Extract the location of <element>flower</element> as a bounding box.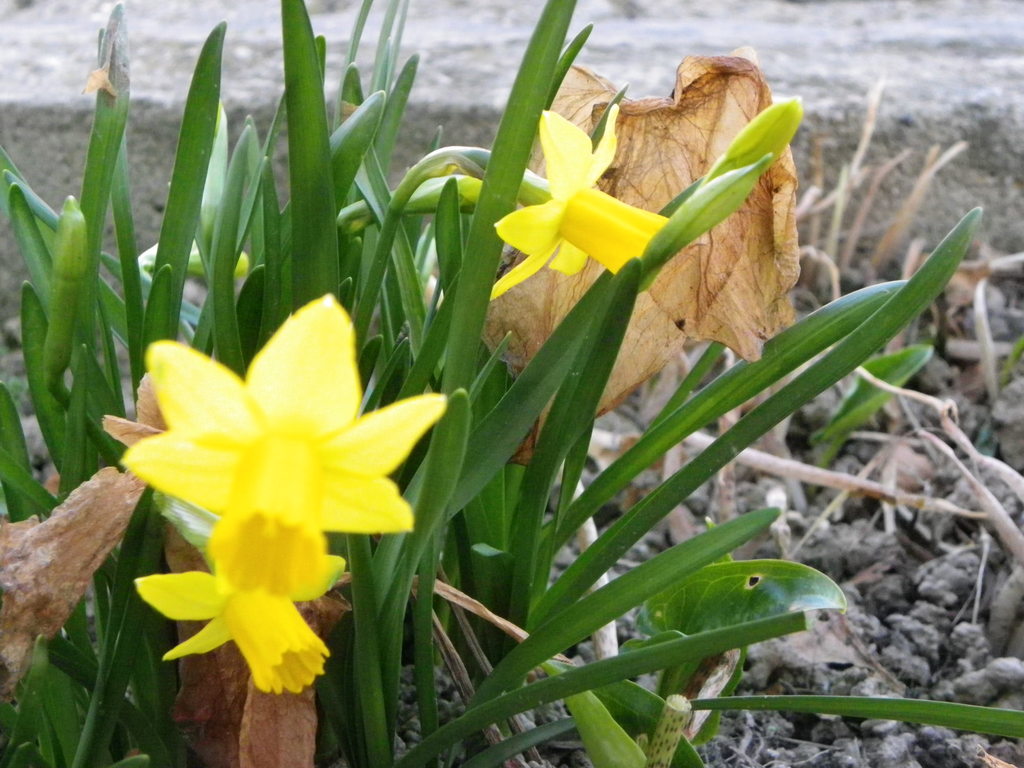
rect(110, 291, 440, 685).
